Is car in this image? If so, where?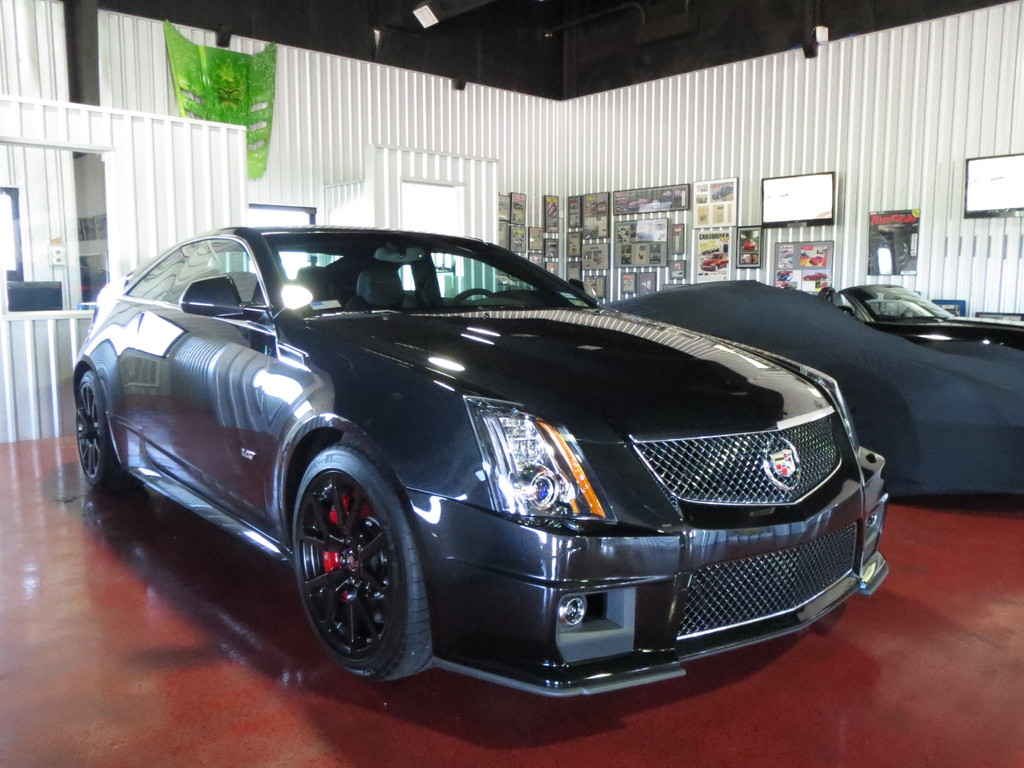
Yes, at [68,223,893,695].
